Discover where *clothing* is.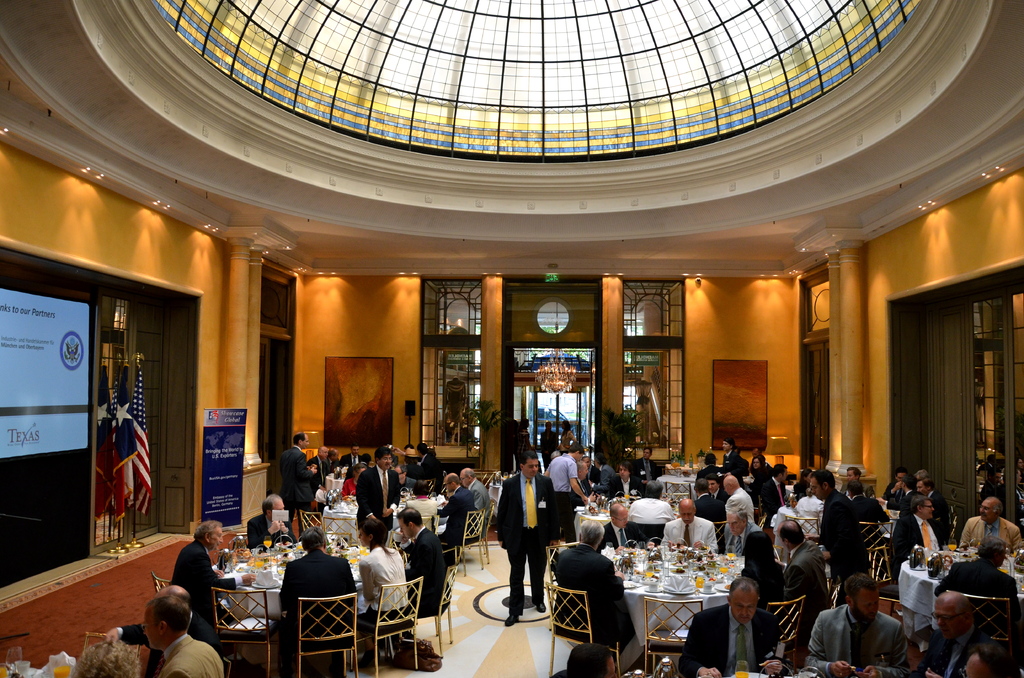
Discovered at 611/472/646/501.
